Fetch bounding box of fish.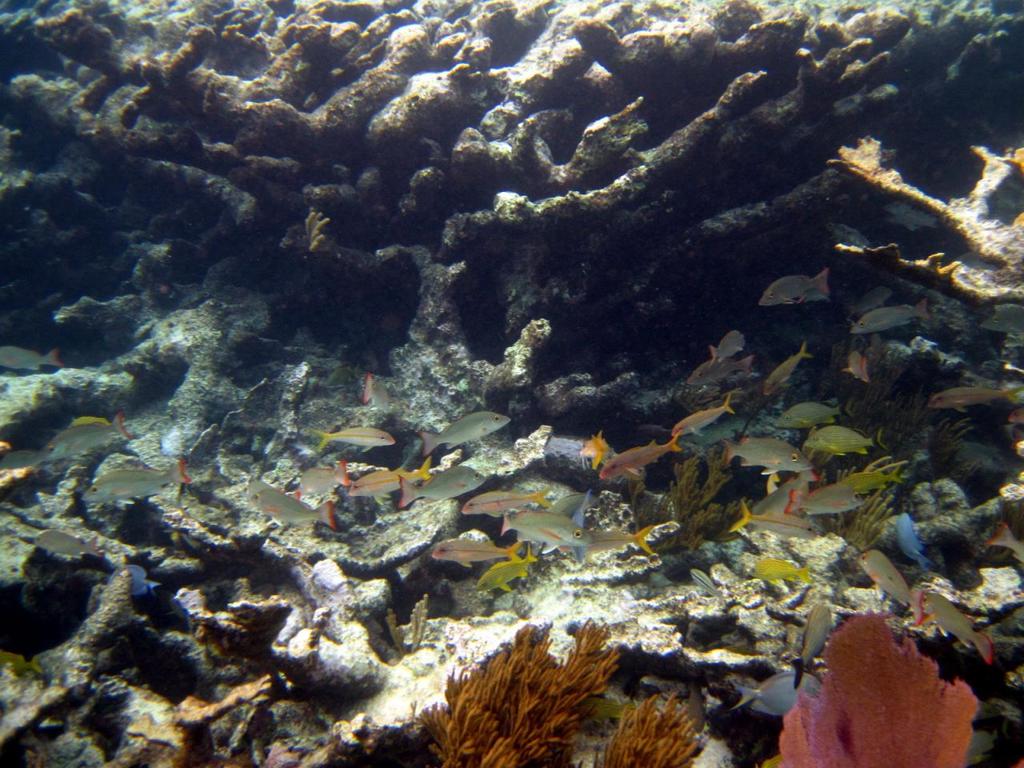
Bbox: left=457, top=486, right=546, bottom=515.
